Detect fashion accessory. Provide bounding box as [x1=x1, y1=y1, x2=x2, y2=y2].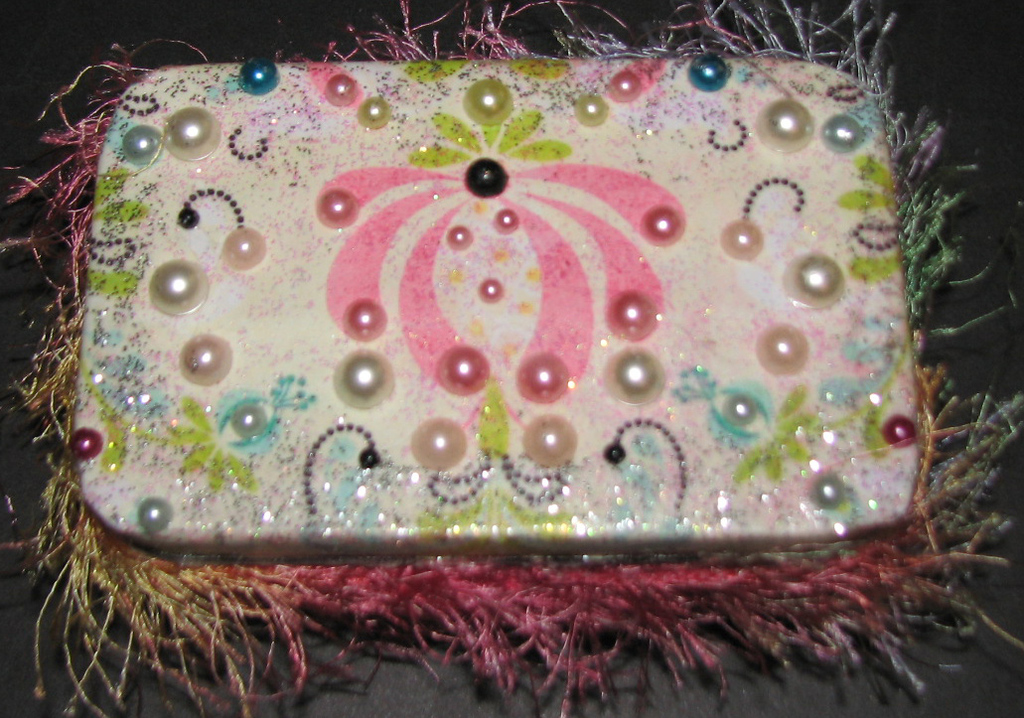
[x1=0, y1=0, x2=1023, y2=717].
